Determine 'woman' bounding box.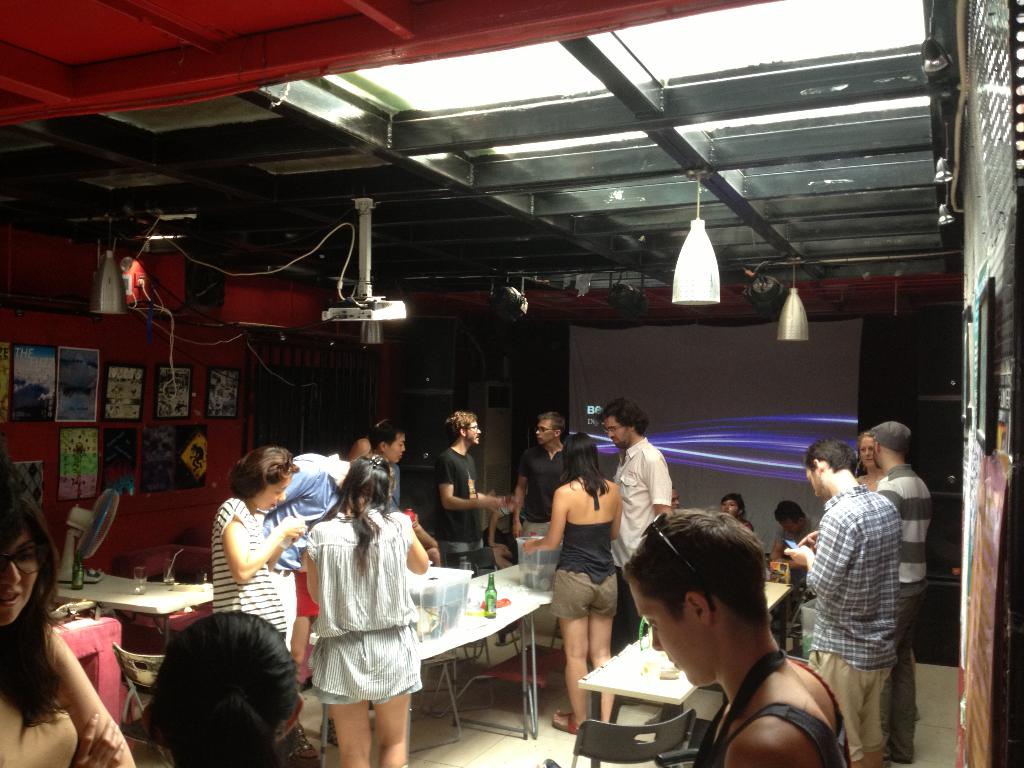
Determined: l=526, t=433, r=616, b=732.
